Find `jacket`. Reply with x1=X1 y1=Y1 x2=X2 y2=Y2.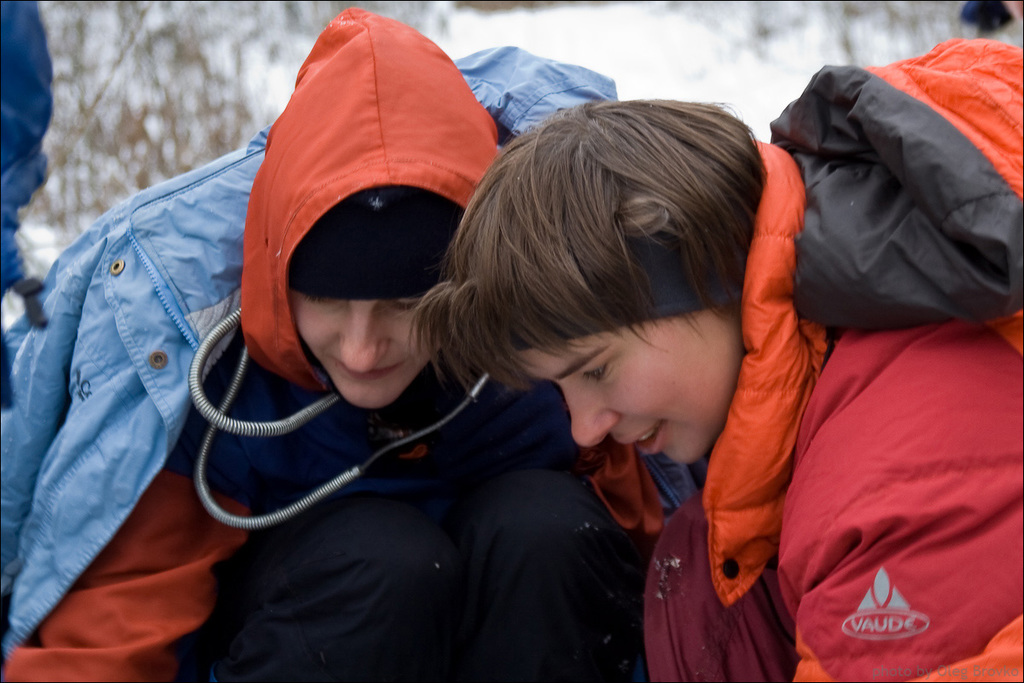
x1=65 y1=39 x2=658 y2=682.
